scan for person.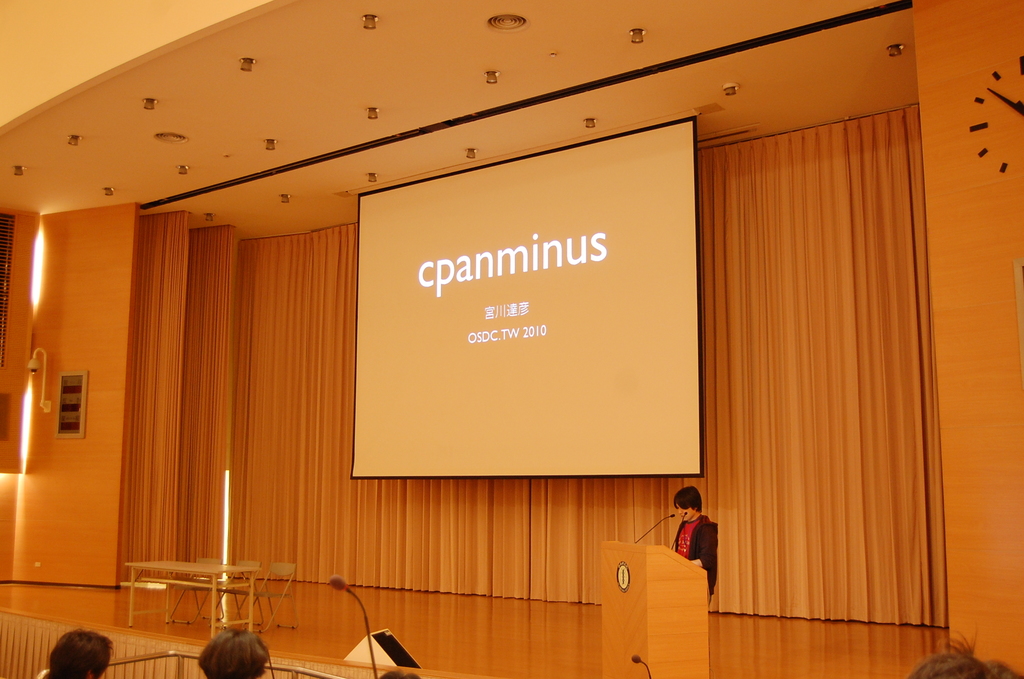
Scan result: [381, 662, 422, 678].
